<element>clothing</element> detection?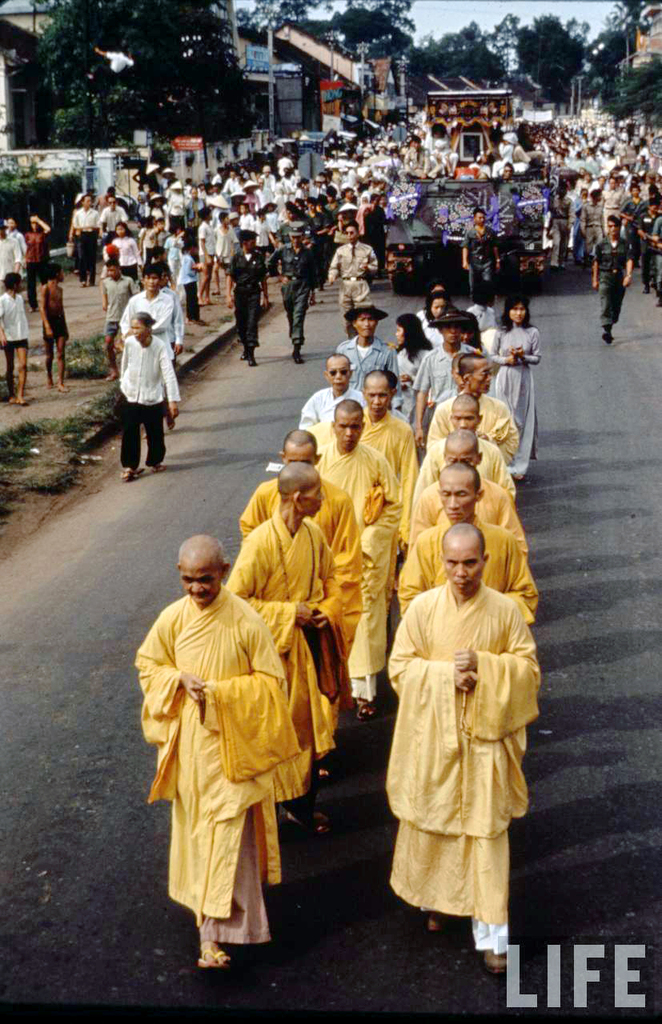
detection(655, 214, 661, 294)
